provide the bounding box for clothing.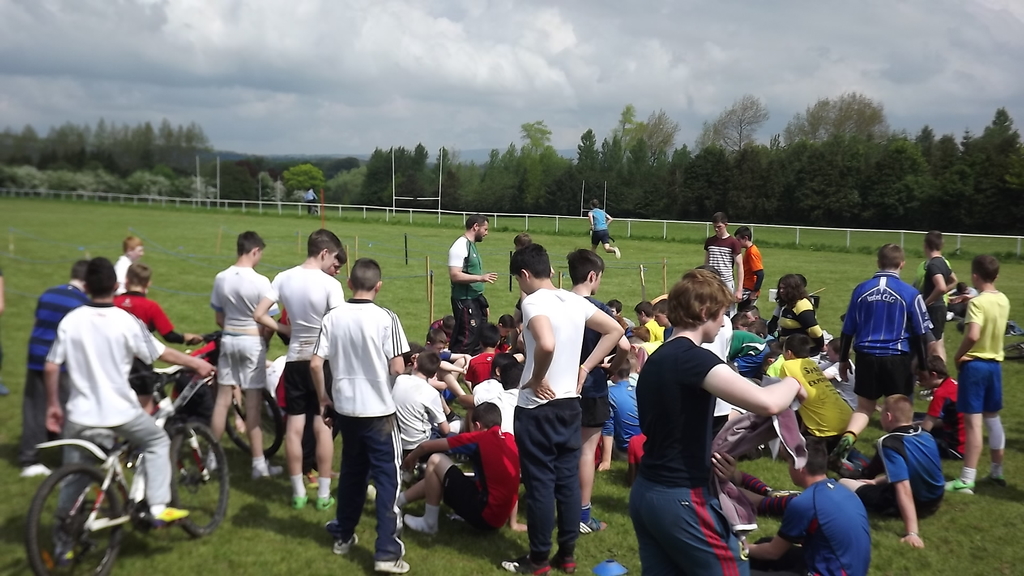
<box>262,261,346,408</box>.
